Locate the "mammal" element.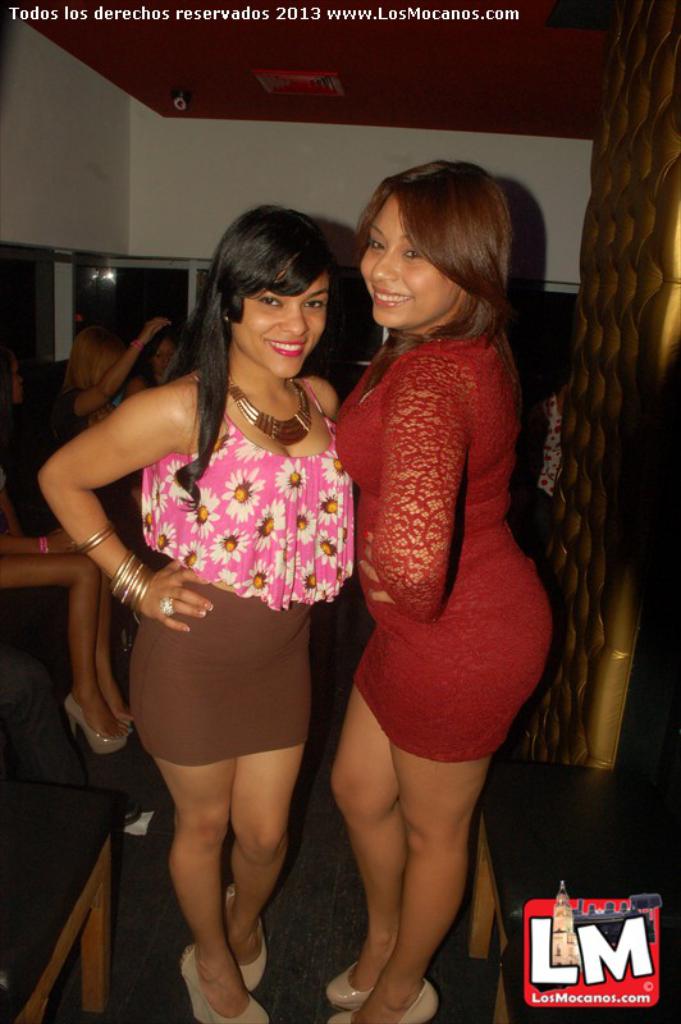
Element bbox: region(65, 207, 396, 956).
